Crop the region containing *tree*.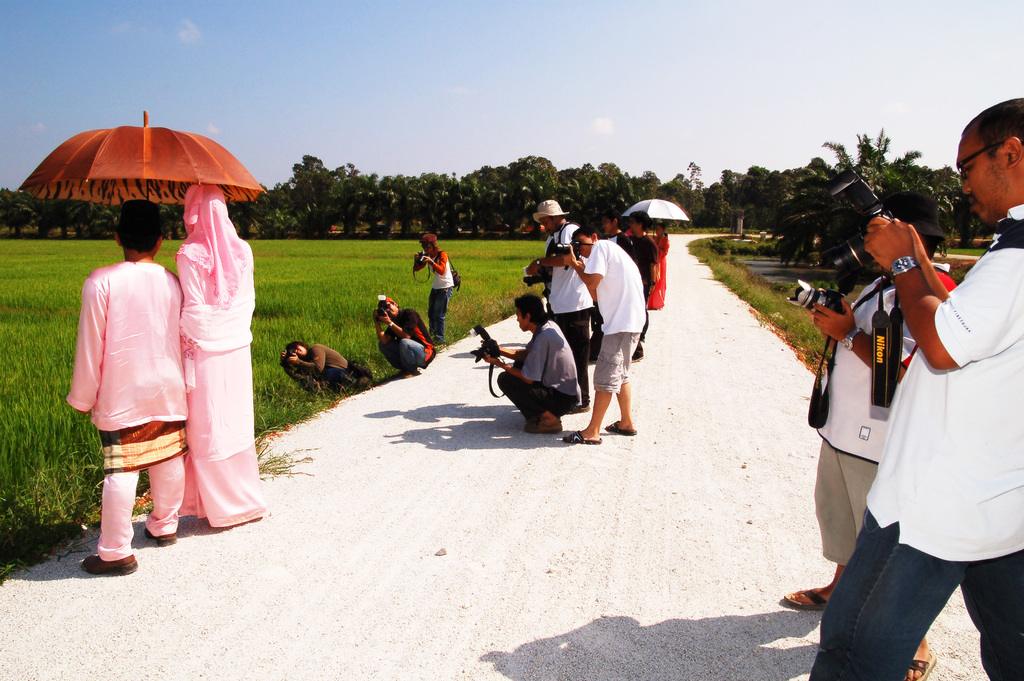
Crop region: (701,181,733,231).
